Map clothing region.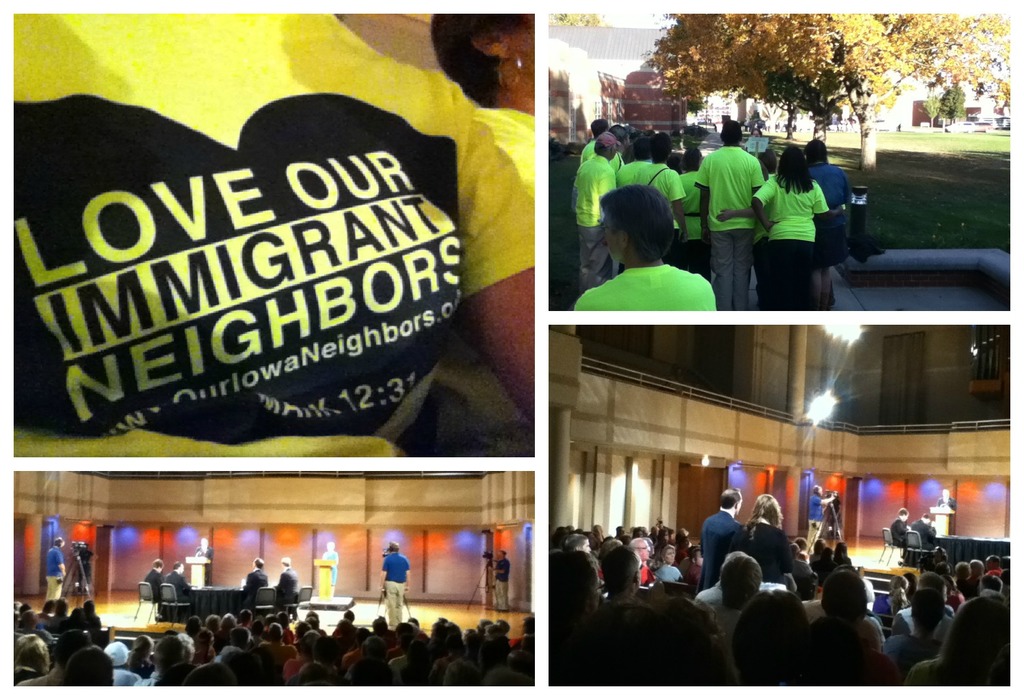
Mapped to pyautogui.locateOnScreen(742, 523, 794, 590).
